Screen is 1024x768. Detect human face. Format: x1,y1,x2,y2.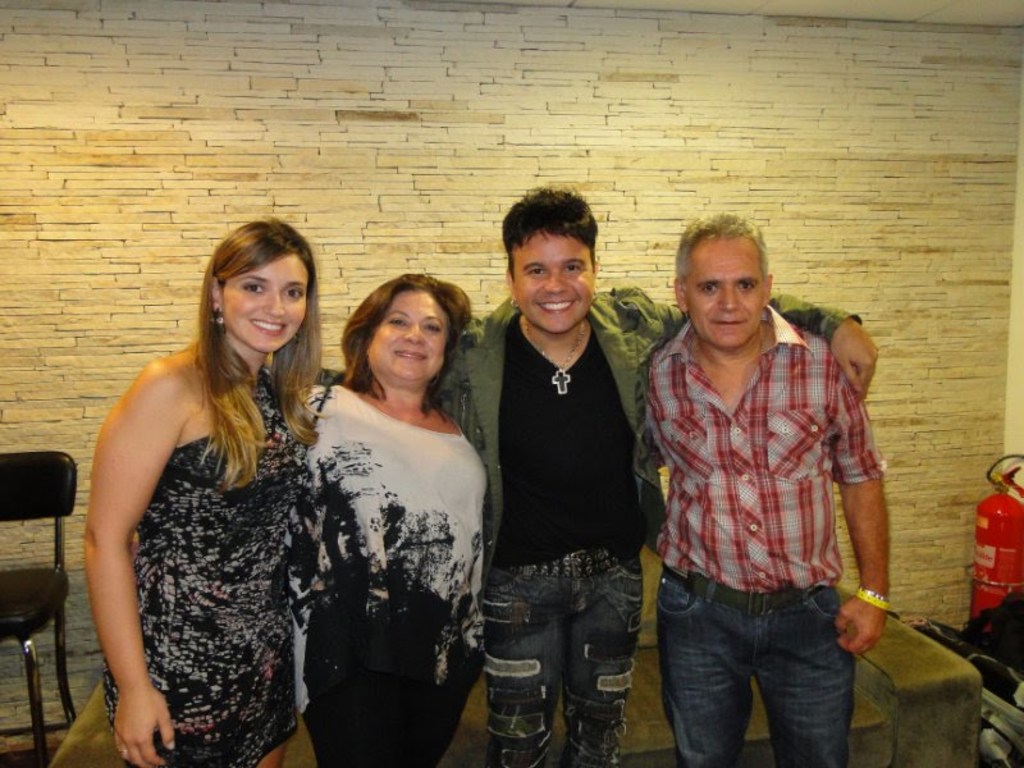
224,251,305,353.
